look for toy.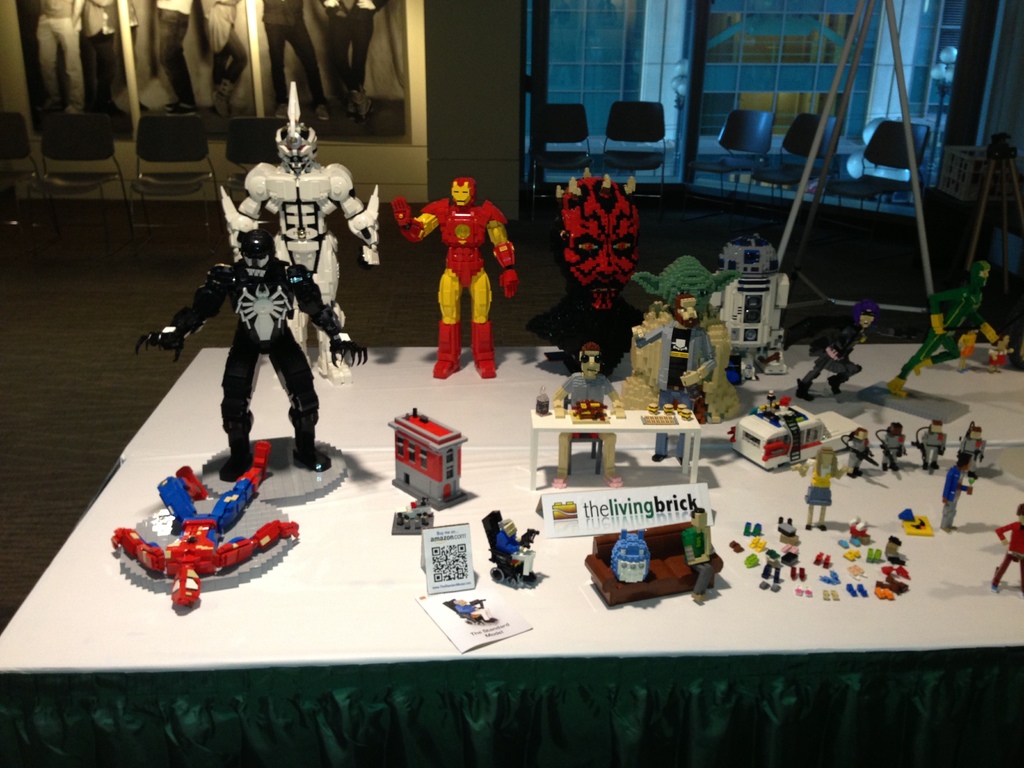
Found: [left=828, top=586, right=840, bottom=604].
